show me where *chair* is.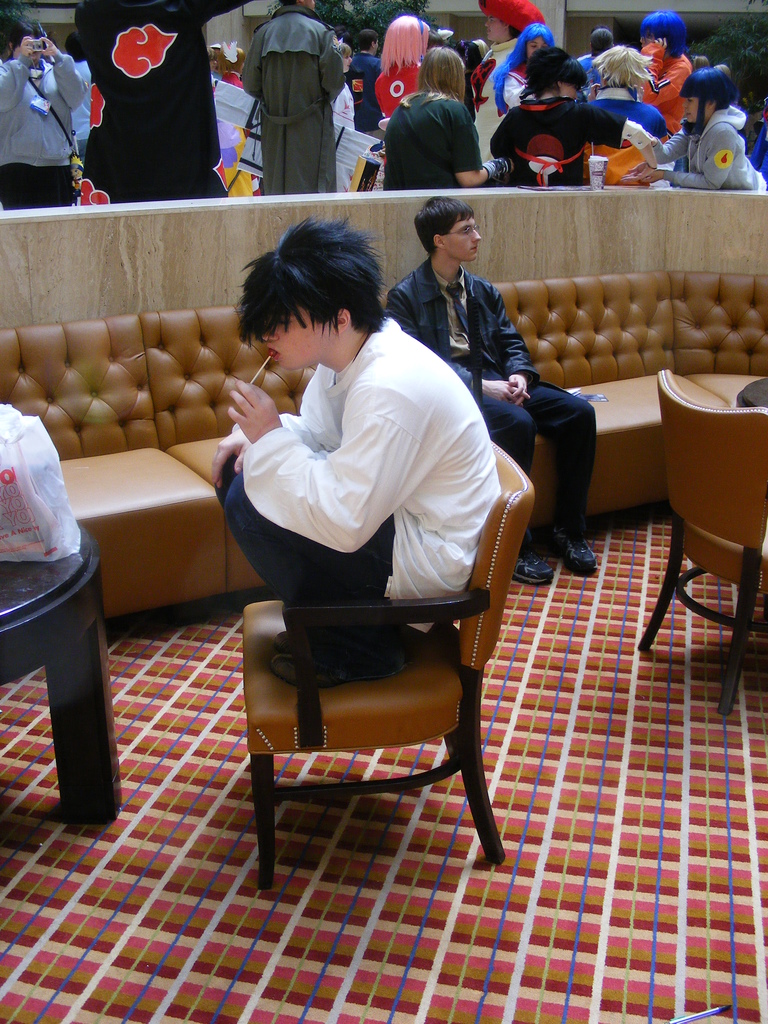
*chair* is at <box>634,370,767,719</box>.
